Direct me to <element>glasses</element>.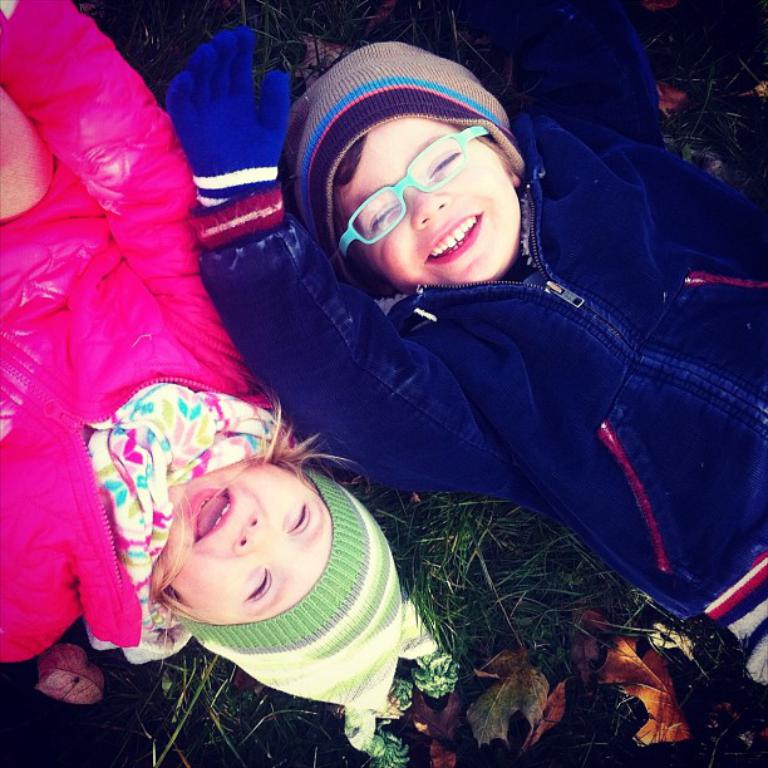
Direction: rect(319, 139, 496, 208).
